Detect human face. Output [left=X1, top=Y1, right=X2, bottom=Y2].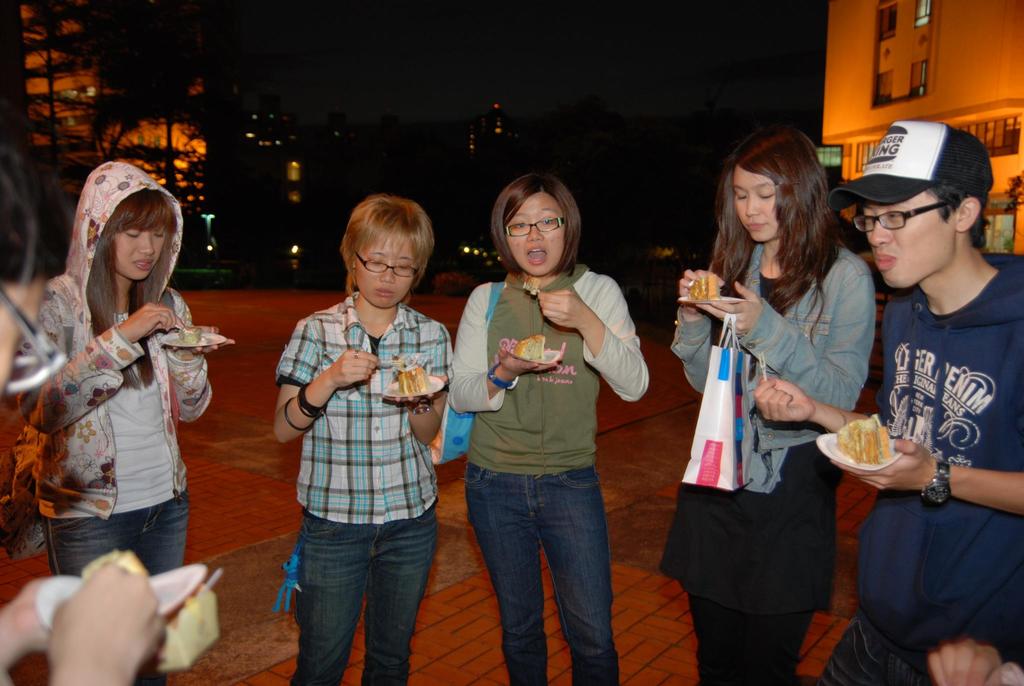
[left=861, top=191, right=957, bottom=291].
